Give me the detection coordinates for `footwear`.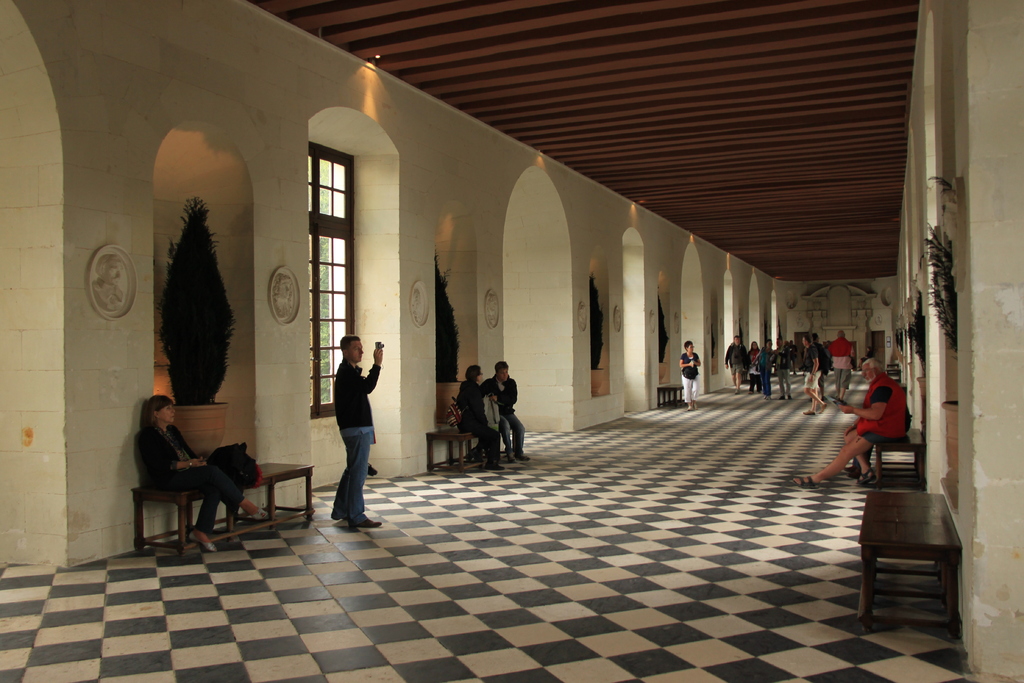
Rect(331, 514, 349, 522).
